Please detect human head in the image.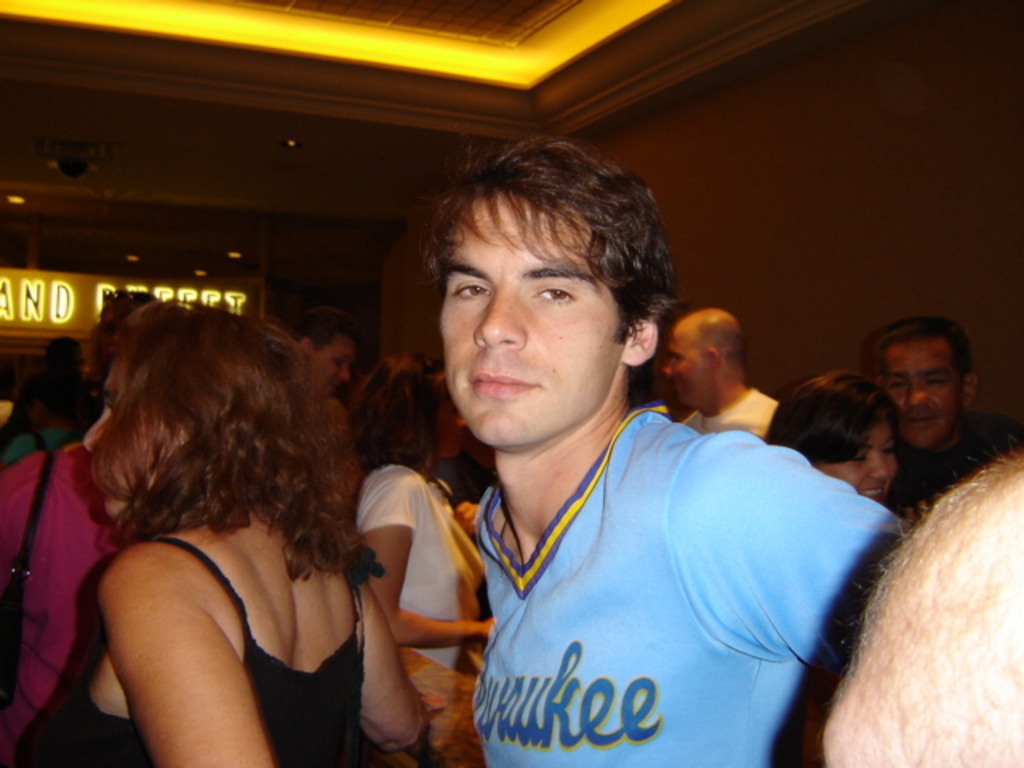
BBox(659, 304, 746, 410).
